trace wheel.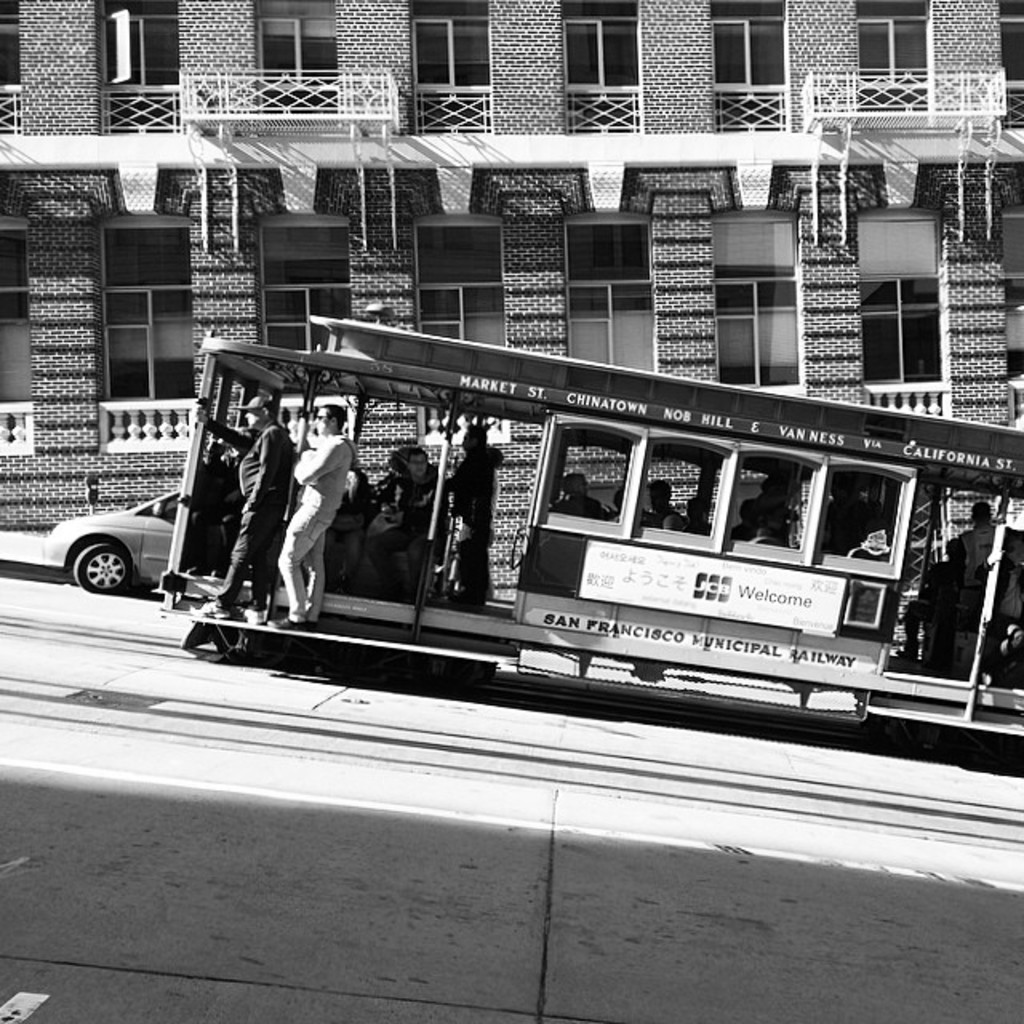
Traced to bbox=(69, 539, 130, 590).
